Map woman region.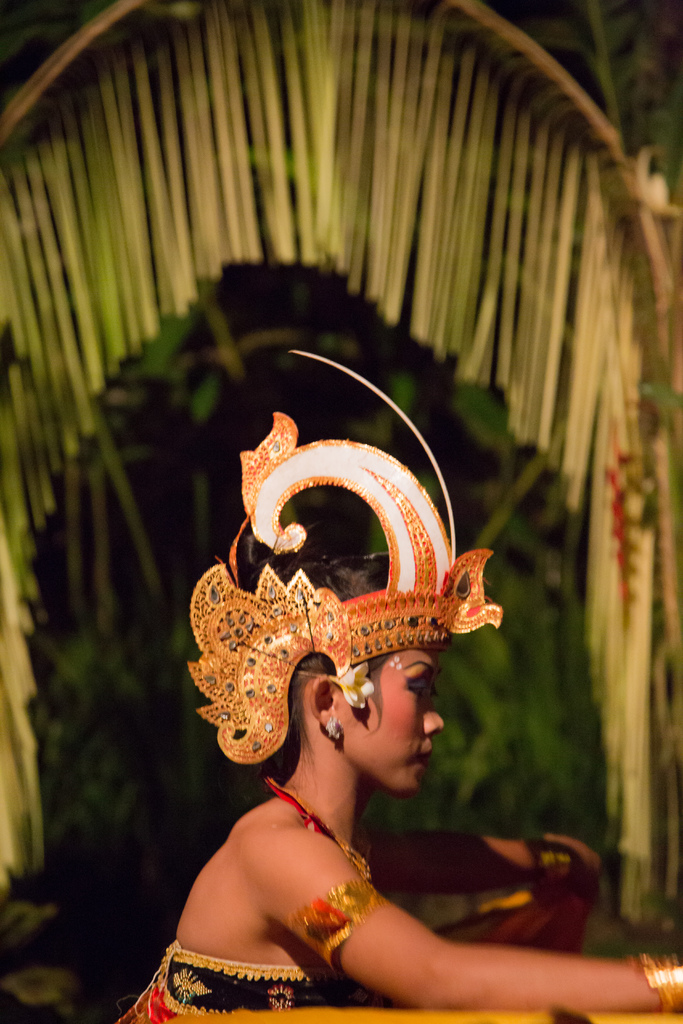
Mapped to select_region(125, 533, 620, 1023).
